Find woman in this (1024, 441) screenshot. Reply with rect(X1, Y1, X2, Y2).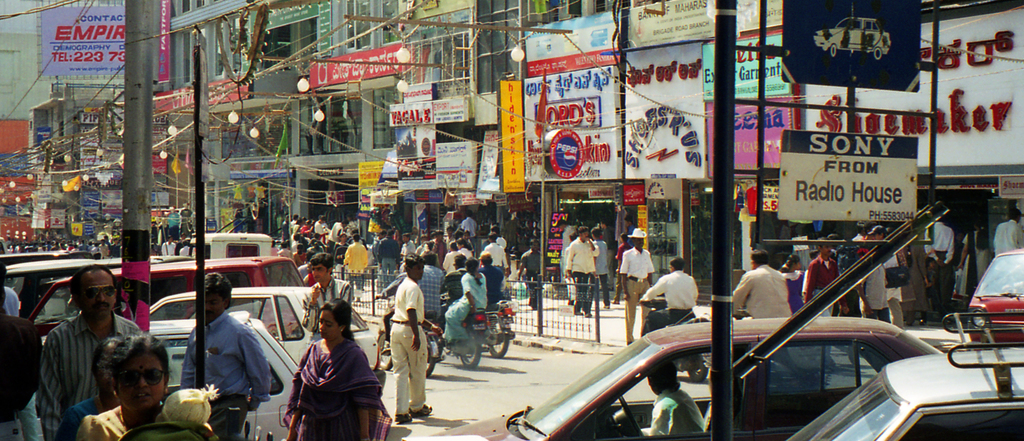
rect(73, 333, 212, 440).
